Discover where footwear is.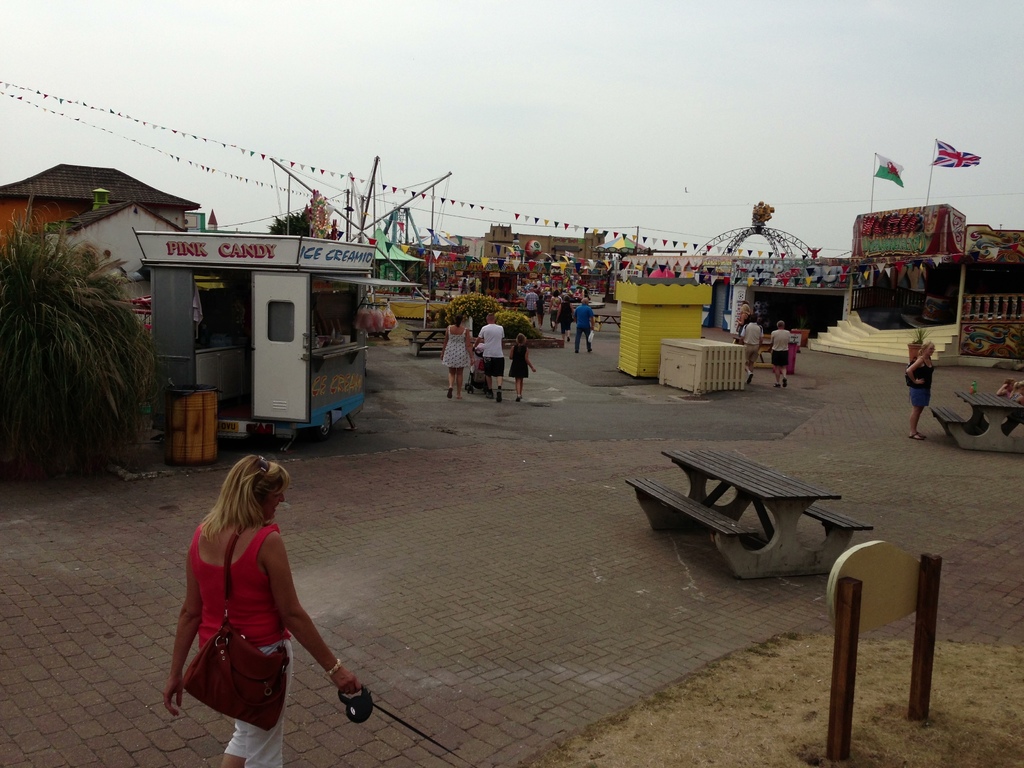
Discovered at (783, 377, 789, 391).
